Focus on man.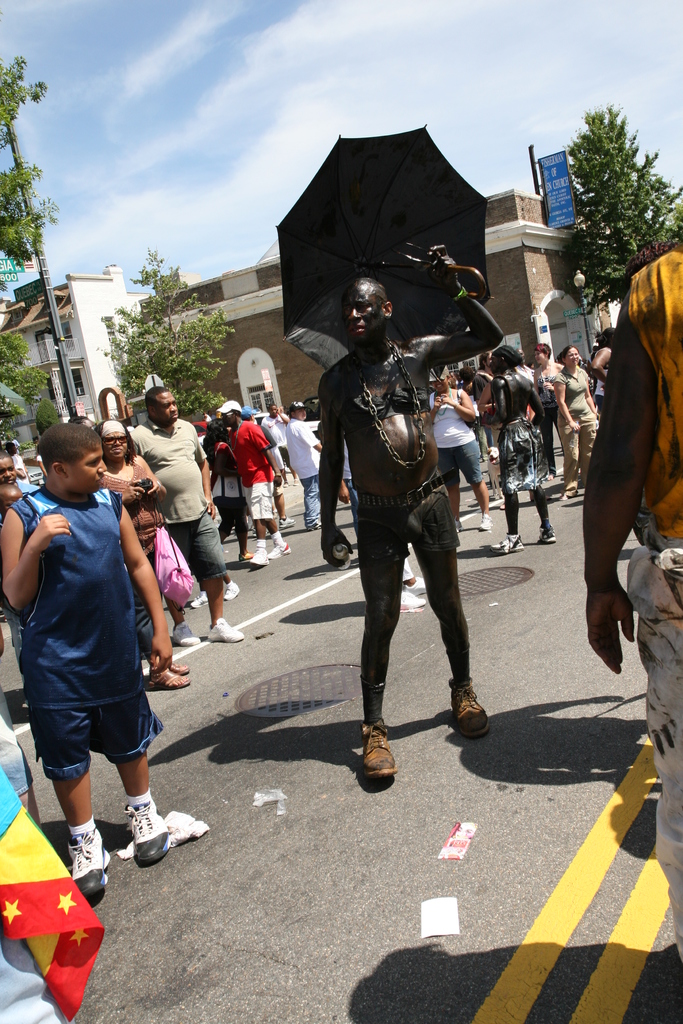
Focused at x1=0, y1=422, x2=174, y2=910.
